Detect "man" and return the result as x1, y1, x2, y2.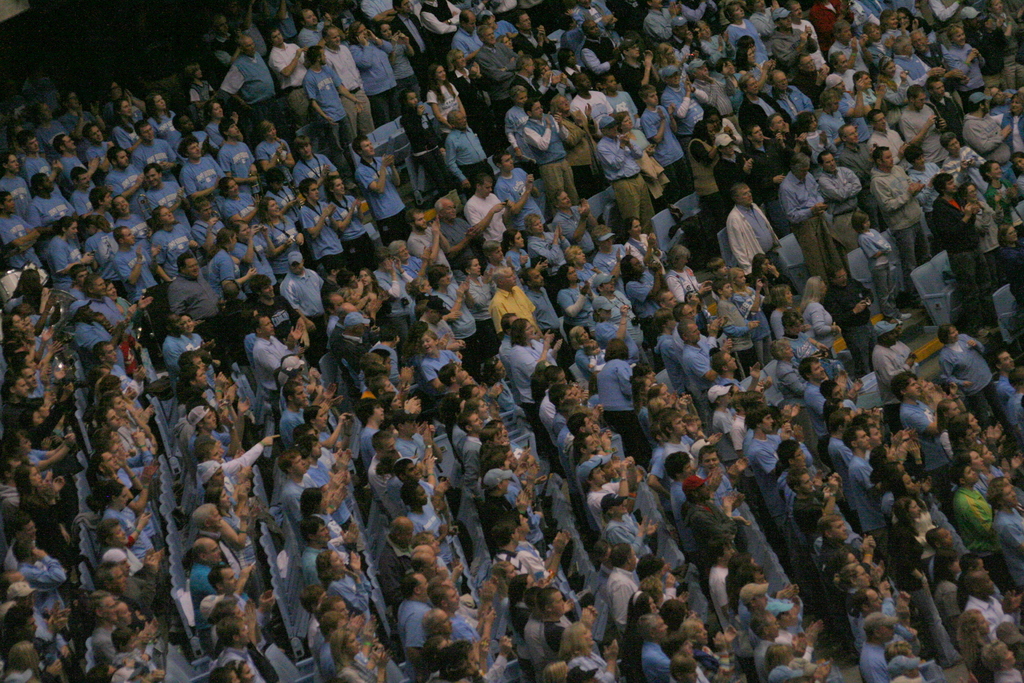
831, 22, 870, 74.
